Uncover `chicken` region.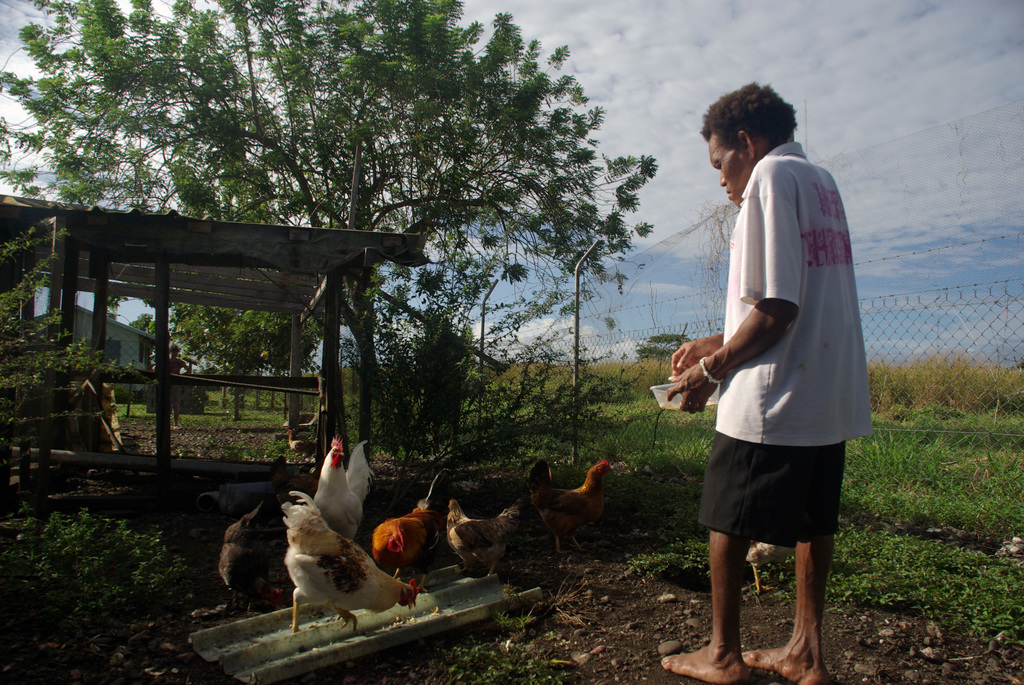
Uncovered: pyautogui.locateOnScreen(524, 456, 611, 553).
